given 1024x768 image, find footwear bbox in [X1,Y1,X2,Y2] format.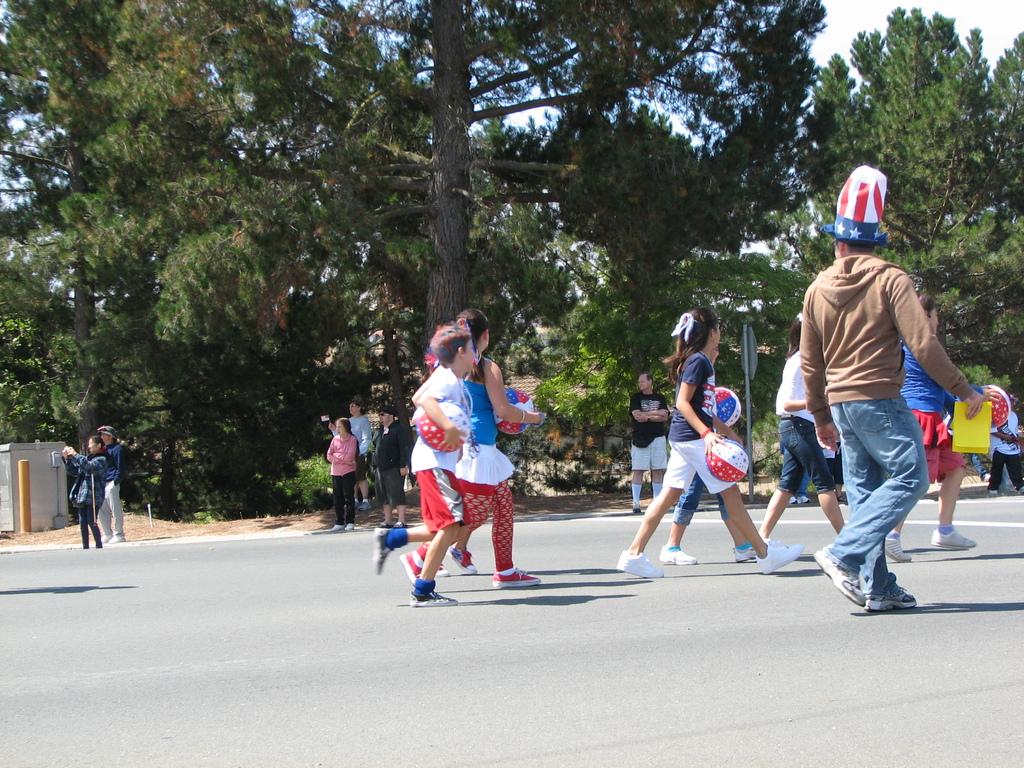
[980,472,993,483].
